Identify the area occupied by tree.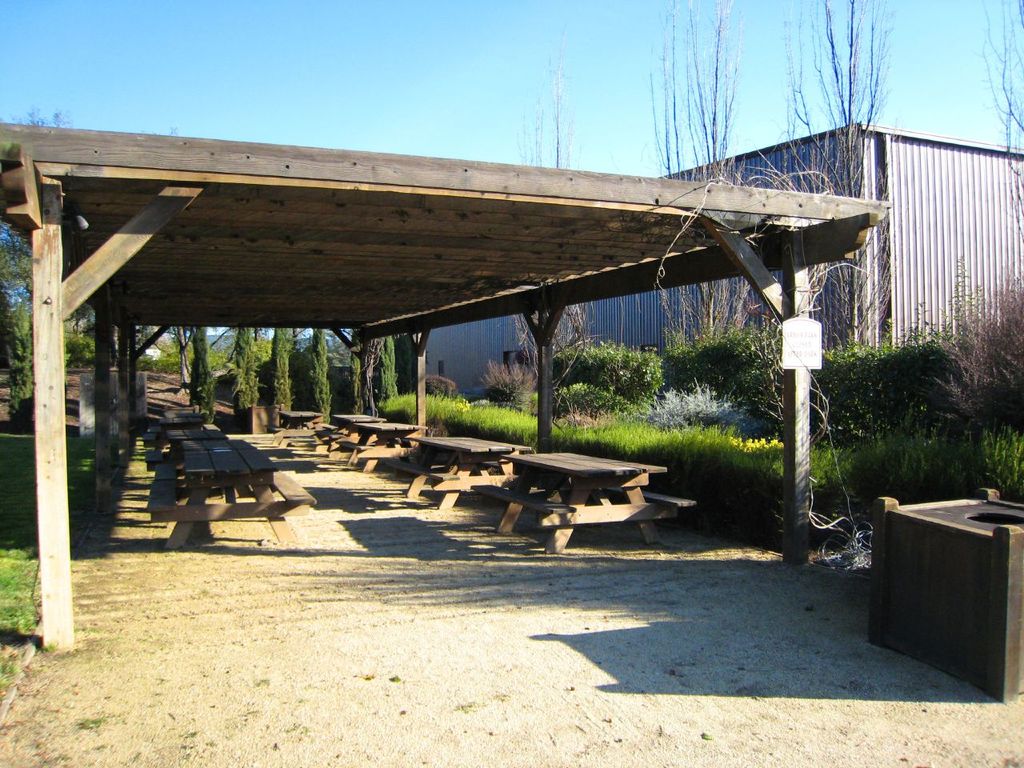
Area: {"left": 349, "top": 337, "right": 371, "bottom": 421}.
